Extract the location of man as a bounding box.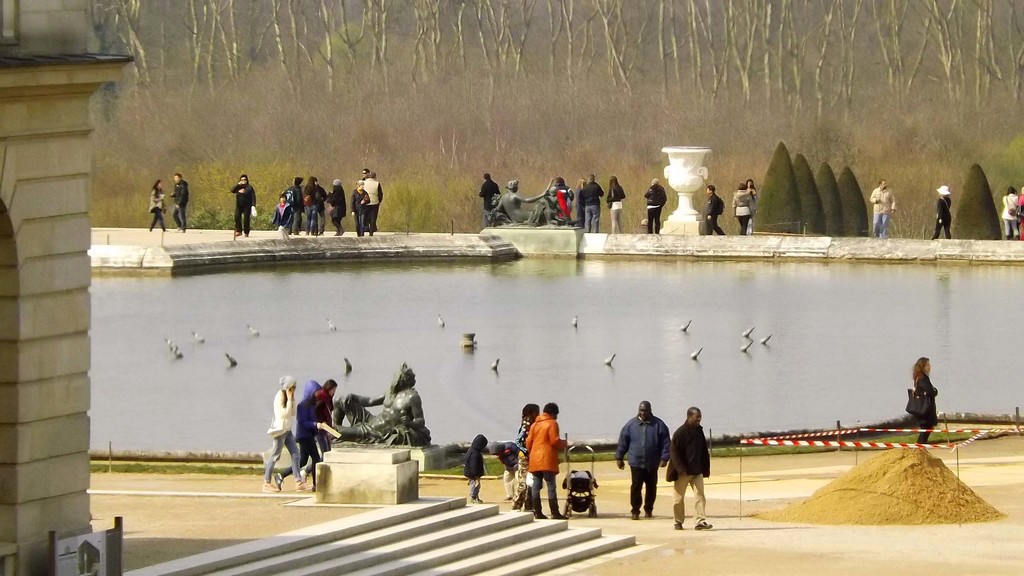
box(478, 173, 500, 224).
